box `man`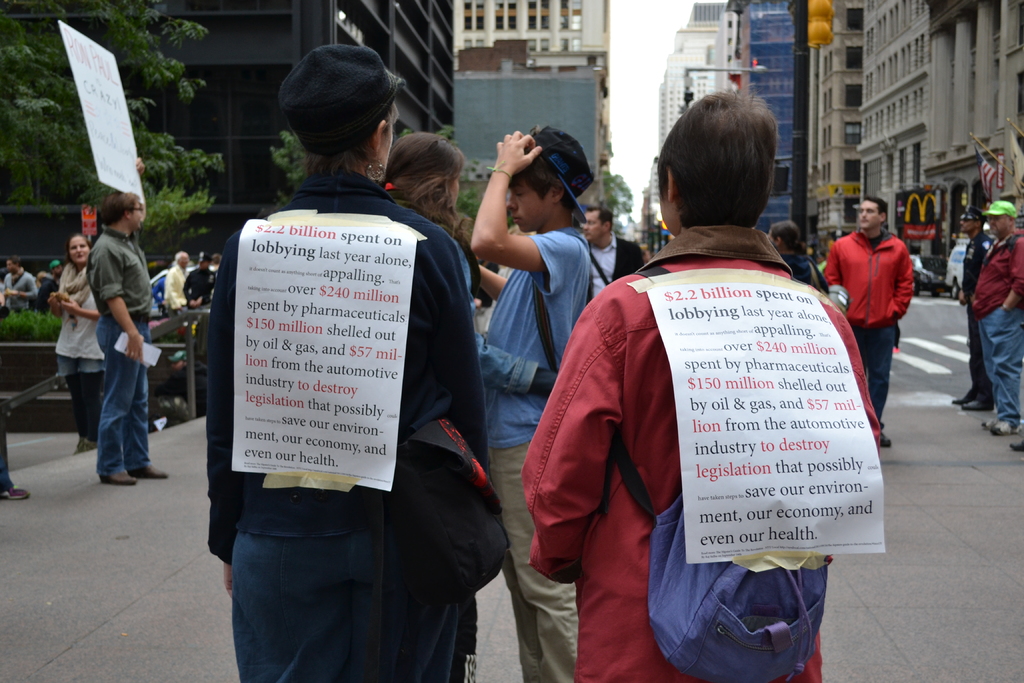
(949, 196, 991, 415)
